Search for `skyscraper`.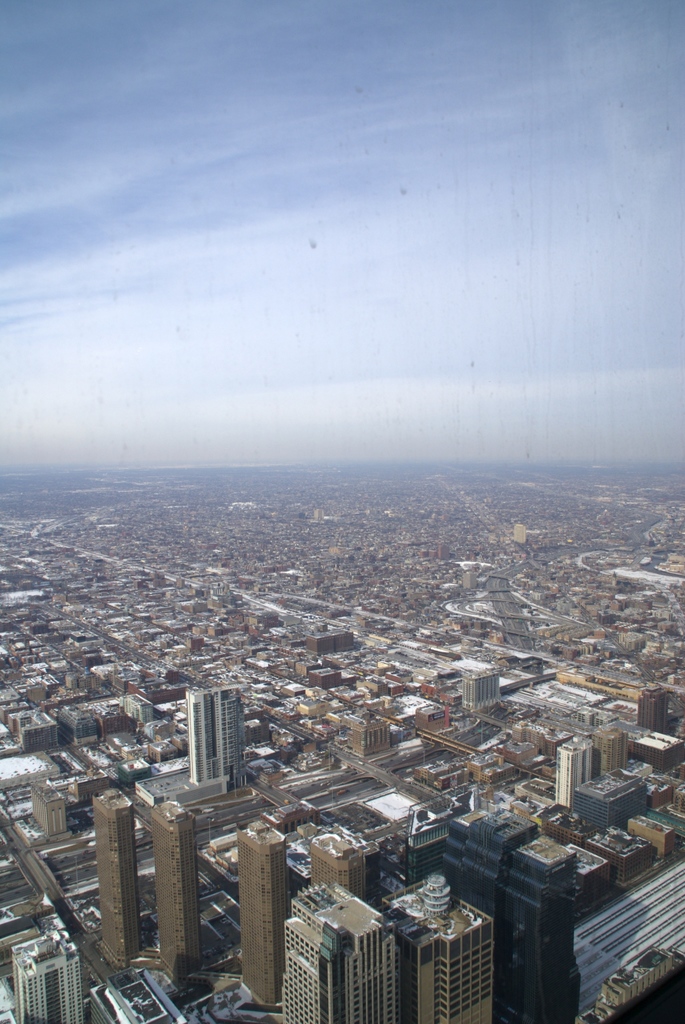
Found at 231:818:291:1005.
